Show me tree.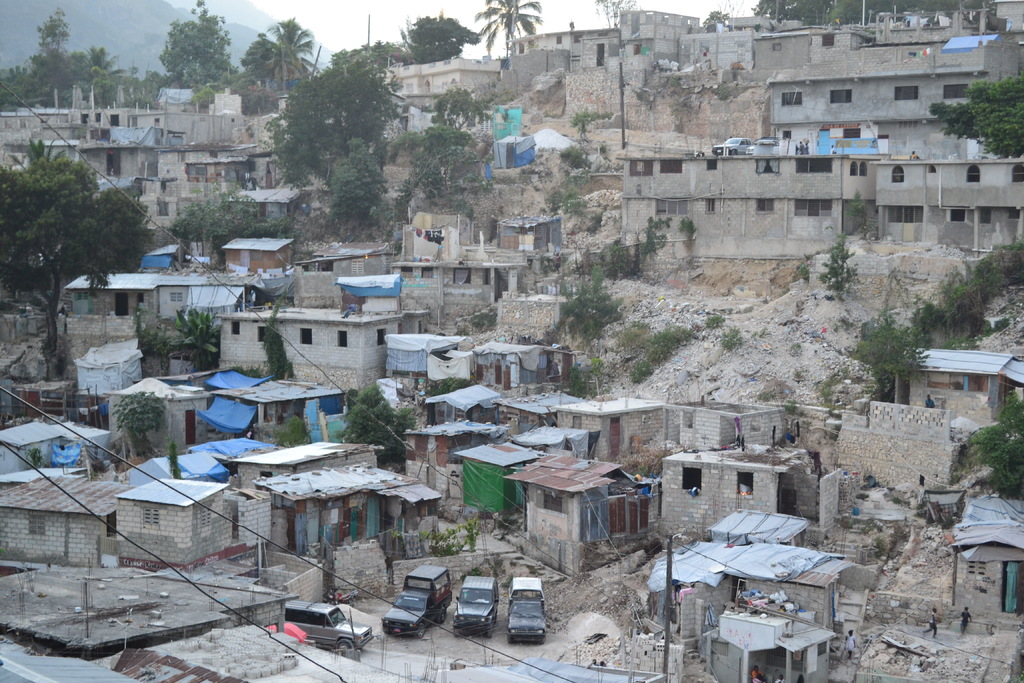
tree is here: (833, 0, 899, 17).
